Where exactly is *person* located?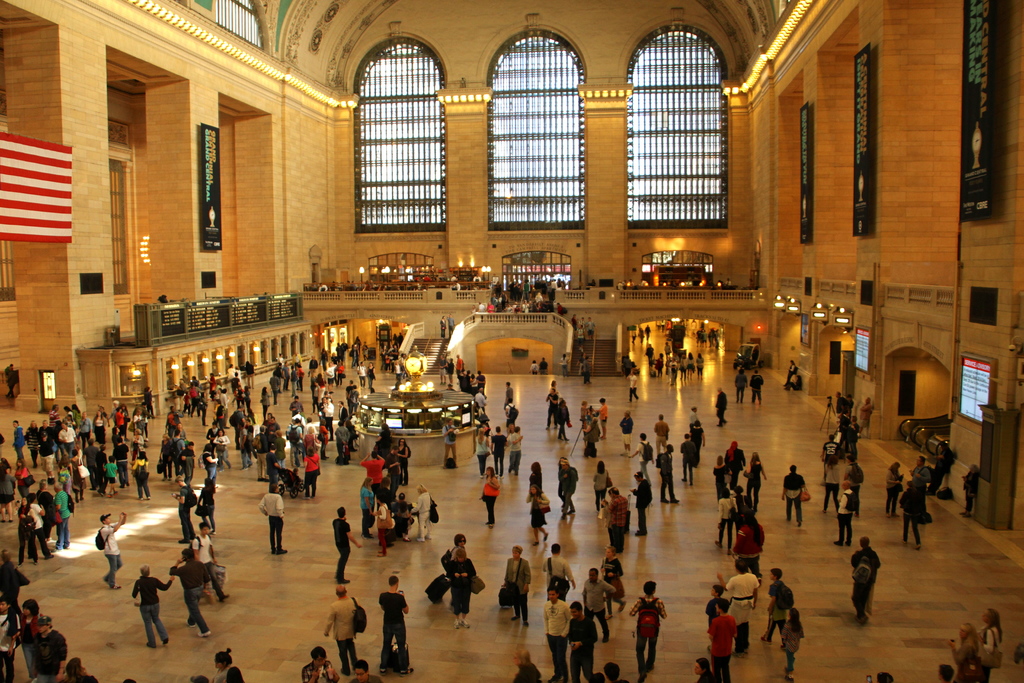
Its bounding box is <region>364, 359, 378, 392</region>.
